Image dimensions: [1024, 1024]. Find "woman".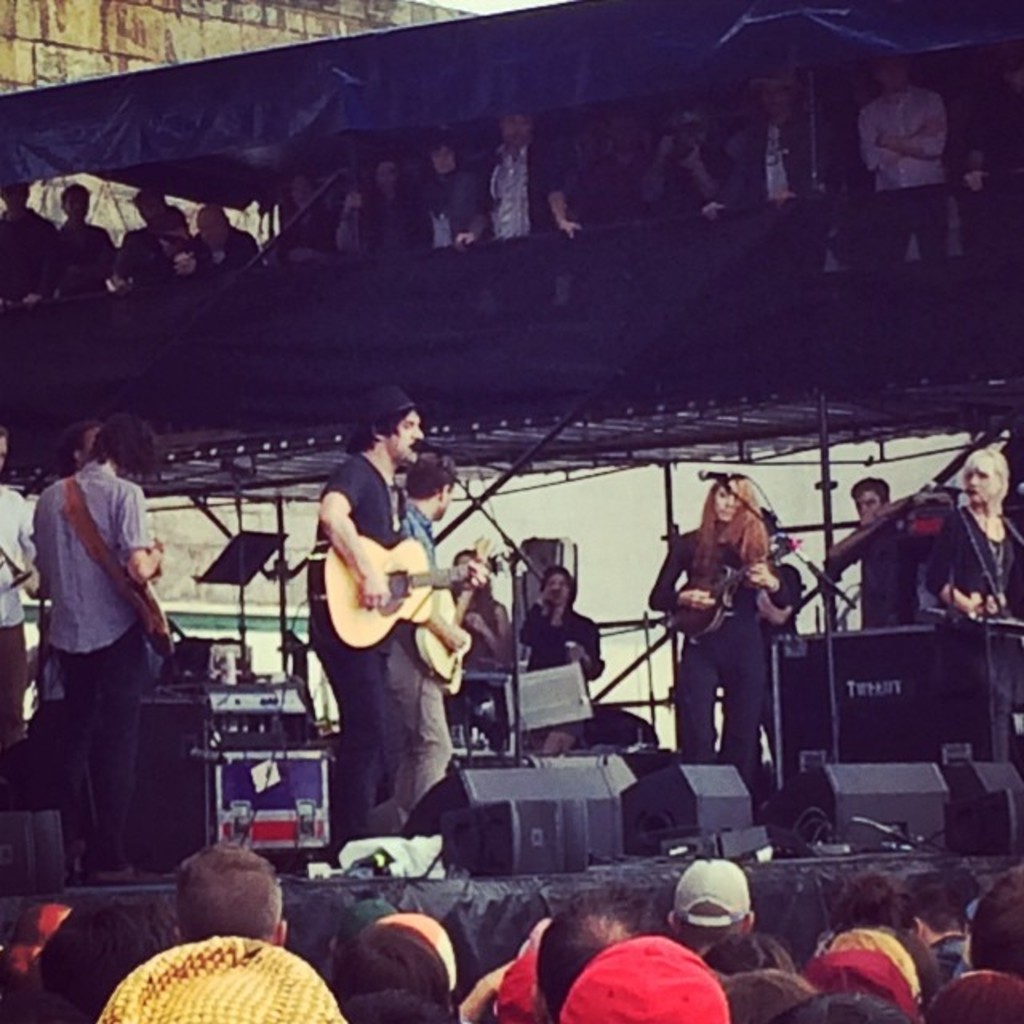
bbox=[923, 445, 1022, 627].
